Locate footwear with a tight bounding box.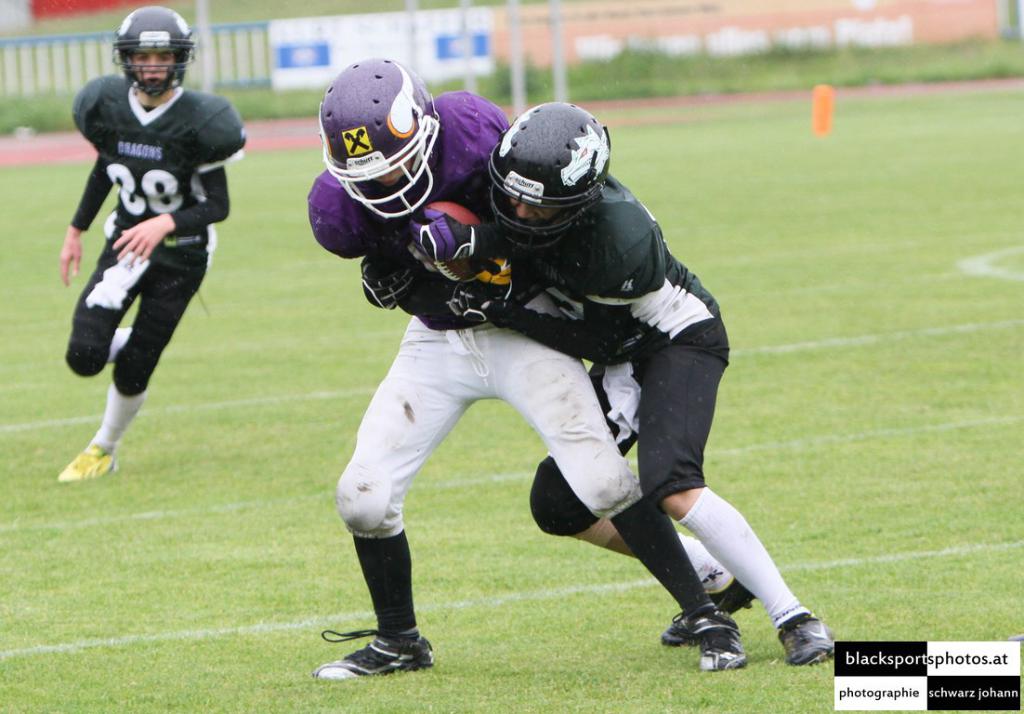
Rect(659, 576, 758, 646).
